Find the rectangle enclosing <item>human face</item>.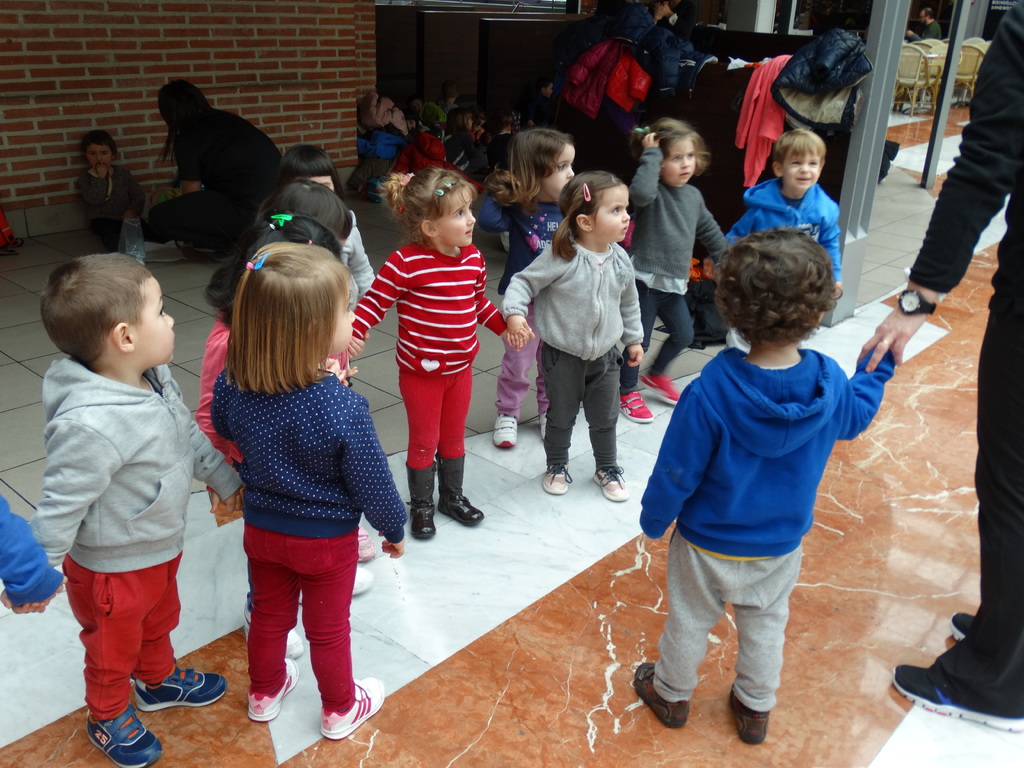
box=[435, 196, 477, 241].
